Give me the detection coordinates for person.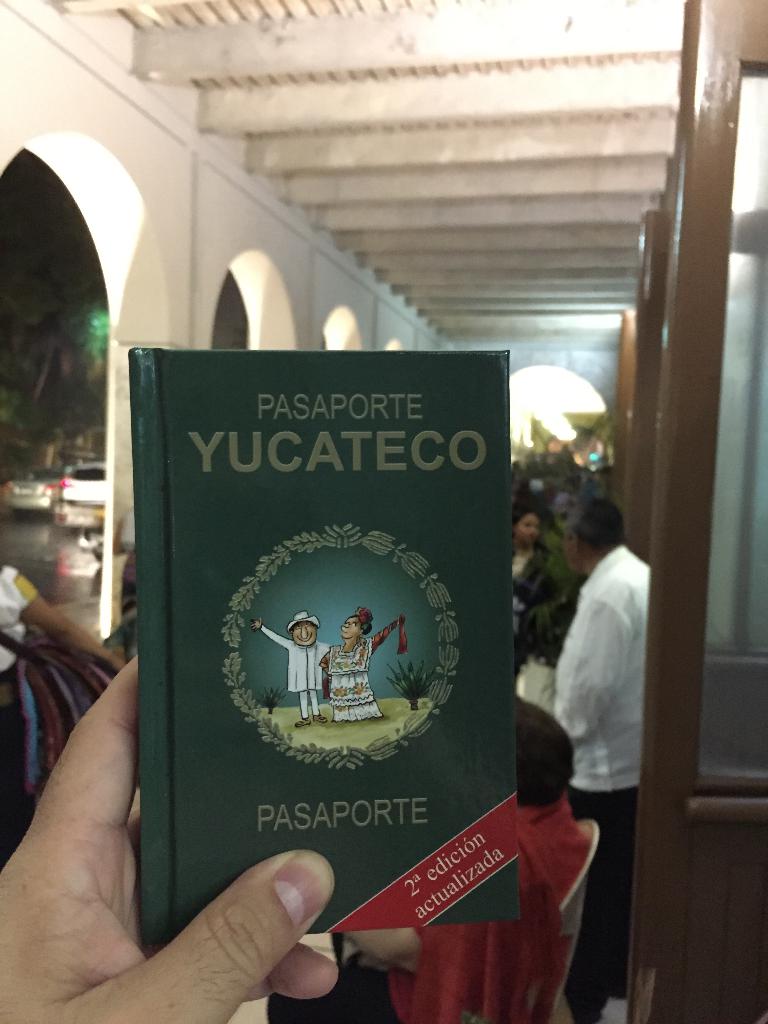
<region>504, 503, 546, 664</region>.
